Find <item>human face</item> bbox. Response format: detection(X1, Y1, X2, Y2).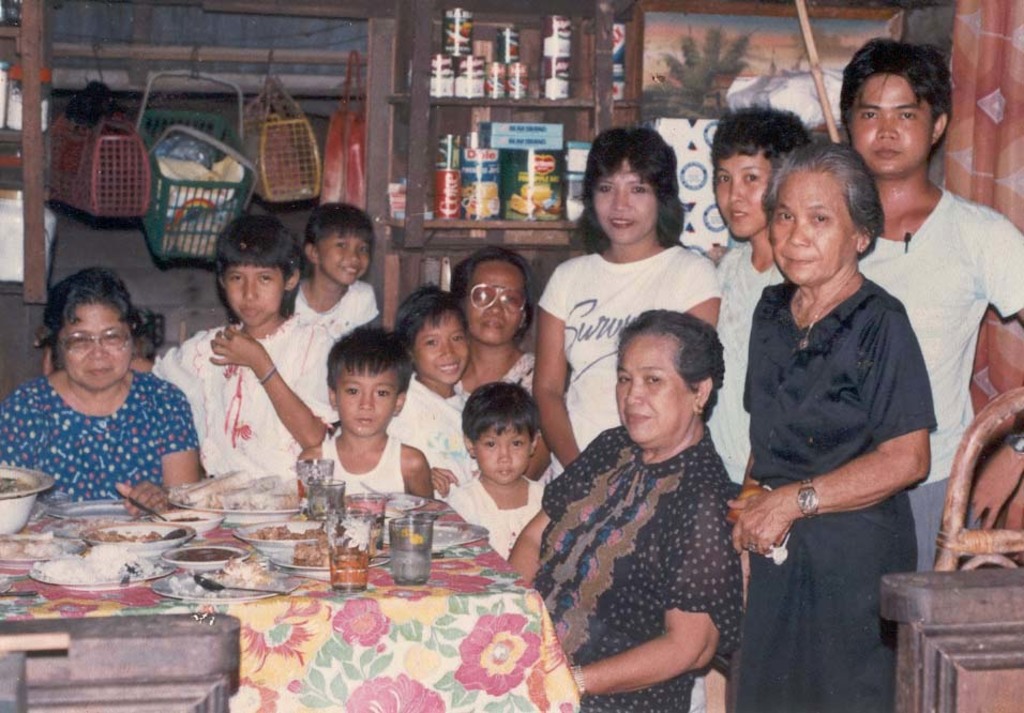
detection(465, 260, 525, 348).
